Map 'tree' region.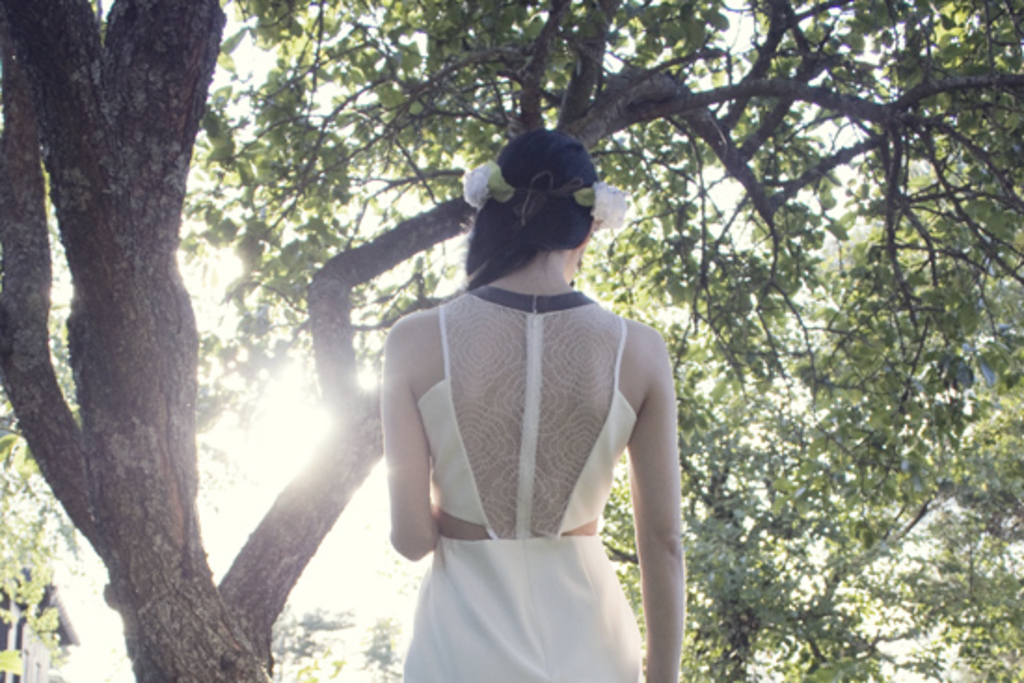
Mapped to bbox(26, 0, 940, 633).
